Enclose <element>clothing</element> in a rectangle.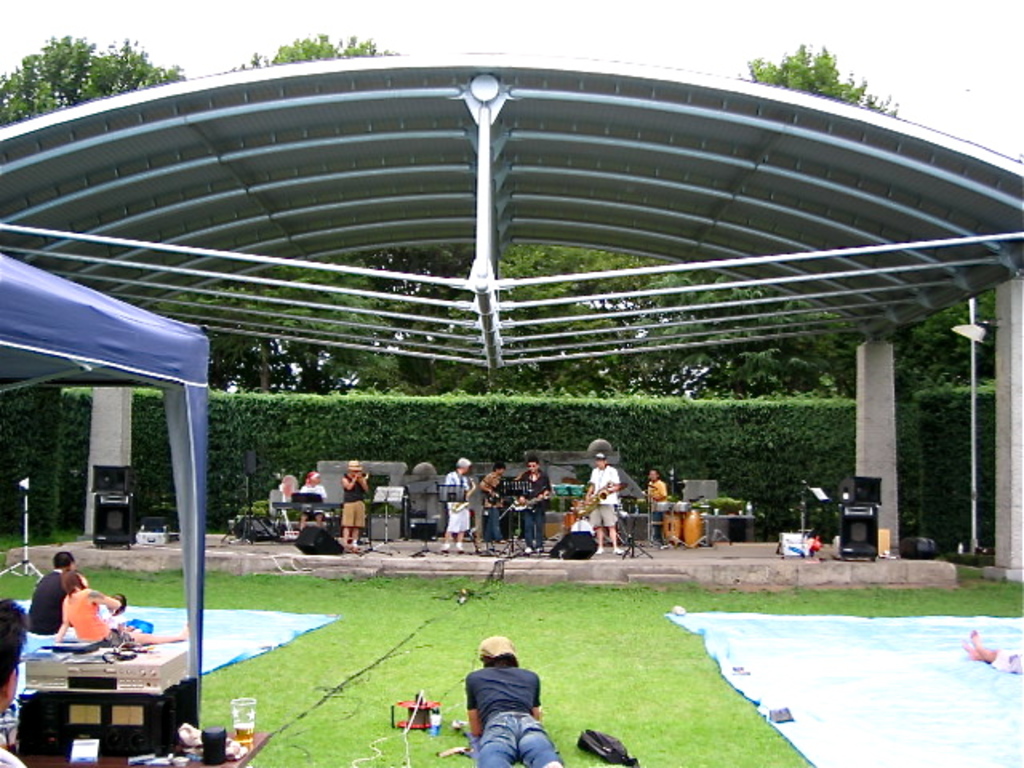
select_region(483, 470, 498, 539).
